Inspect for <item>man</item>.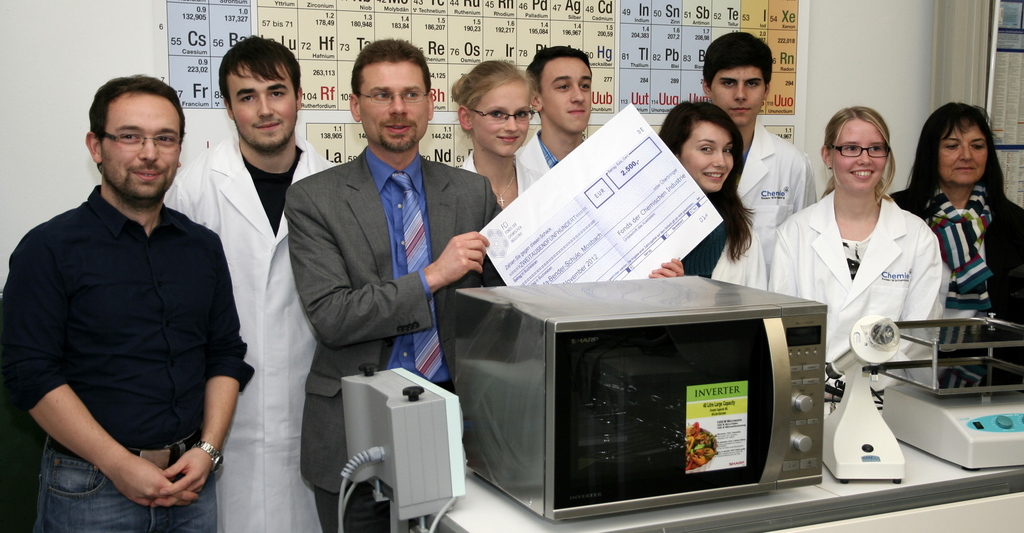
Inspection: locate(701, 33, 817, 282).
